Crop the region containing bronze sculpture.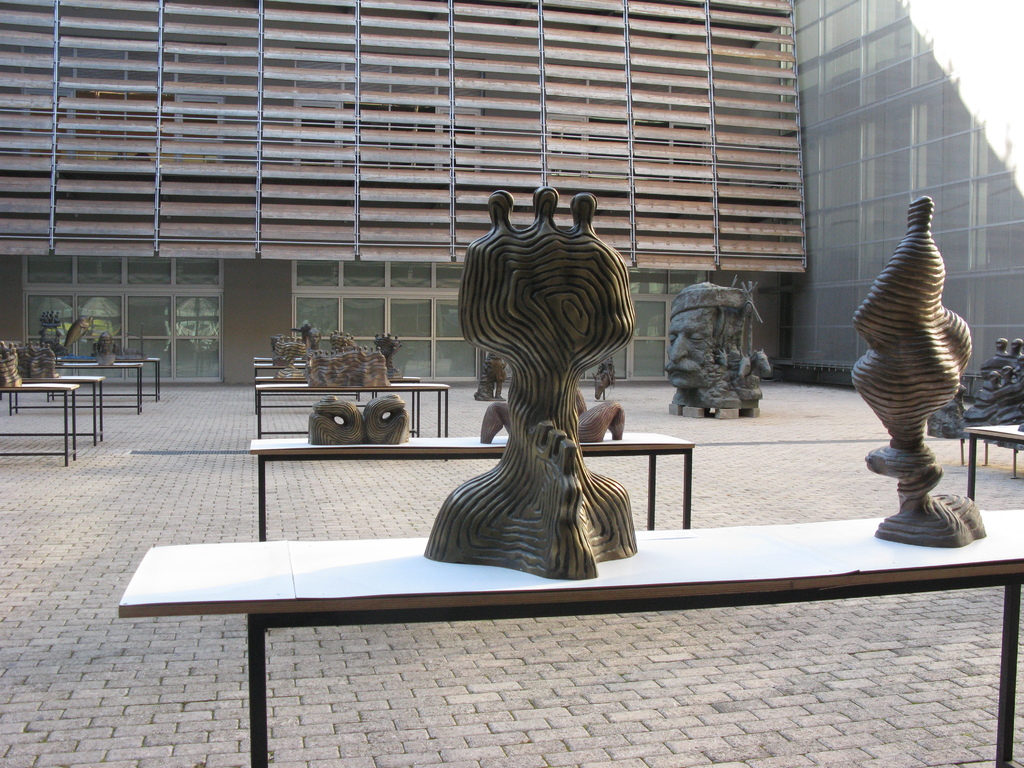
Crop region: [666, 275, 755, 406].
